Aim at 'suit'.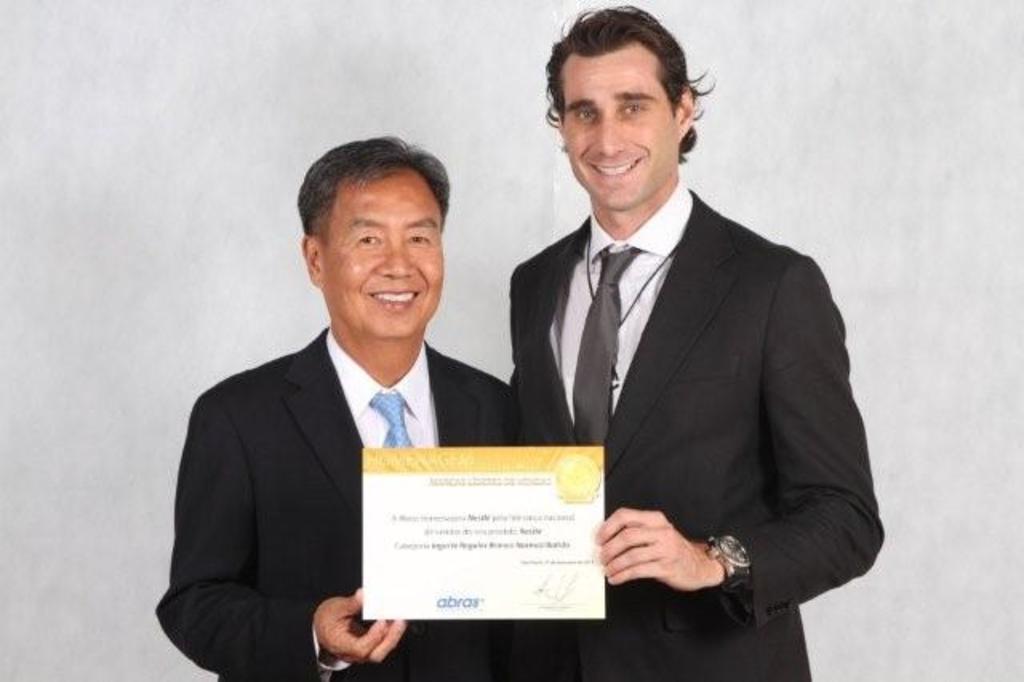
Aimed at box(166, 234, 502, 660).
